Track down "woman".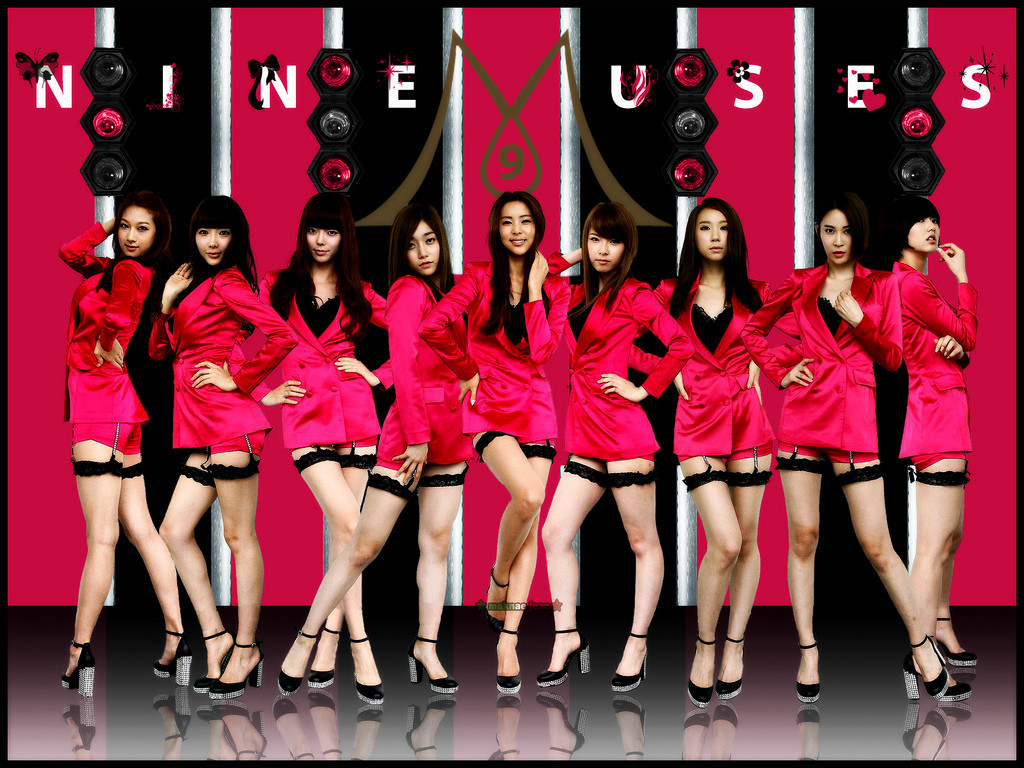
Tracked to region(144, 190, 300, 701).
